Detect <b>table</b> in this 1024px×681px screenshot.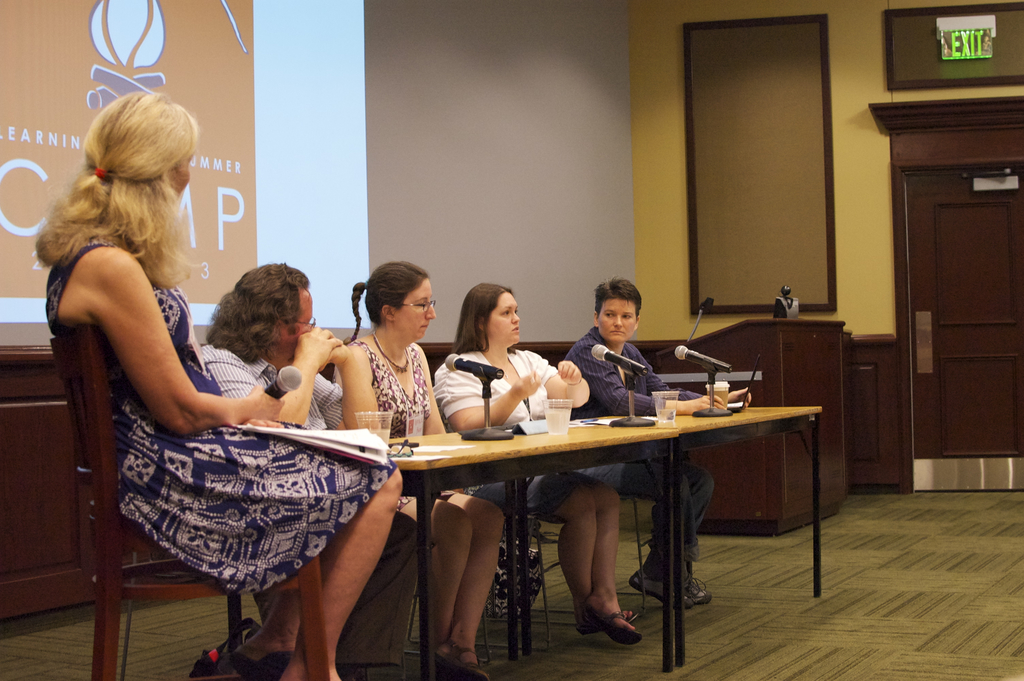
Detection: [left=376, top=401, right=782, bottom=655].
